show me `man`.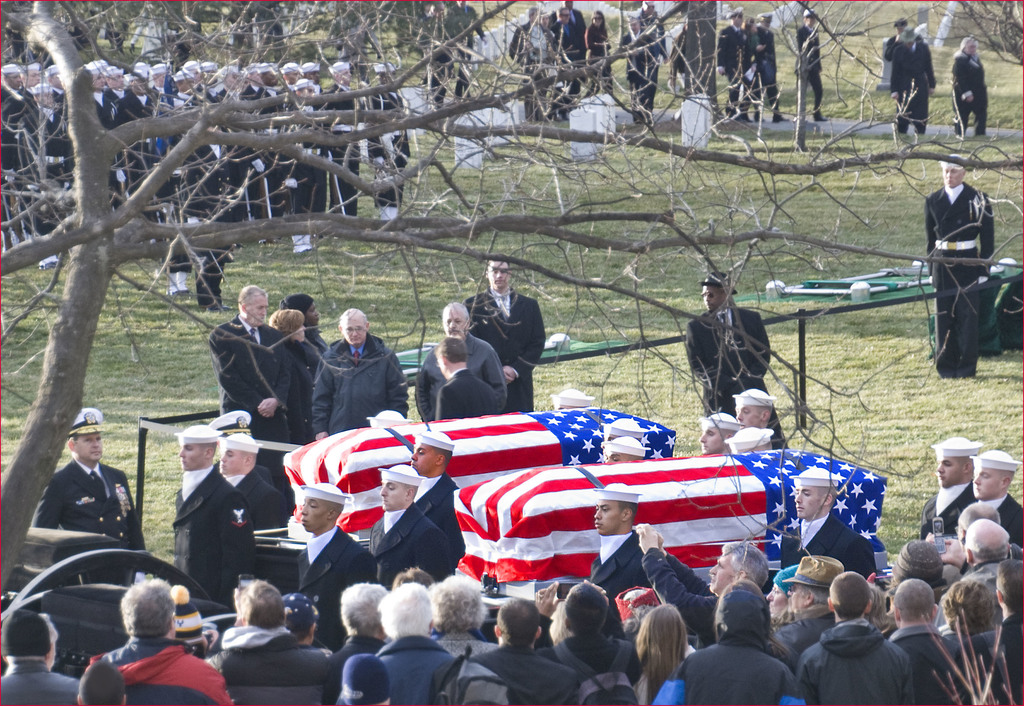
`man` is here: <box>85,573,230,705</box>.
